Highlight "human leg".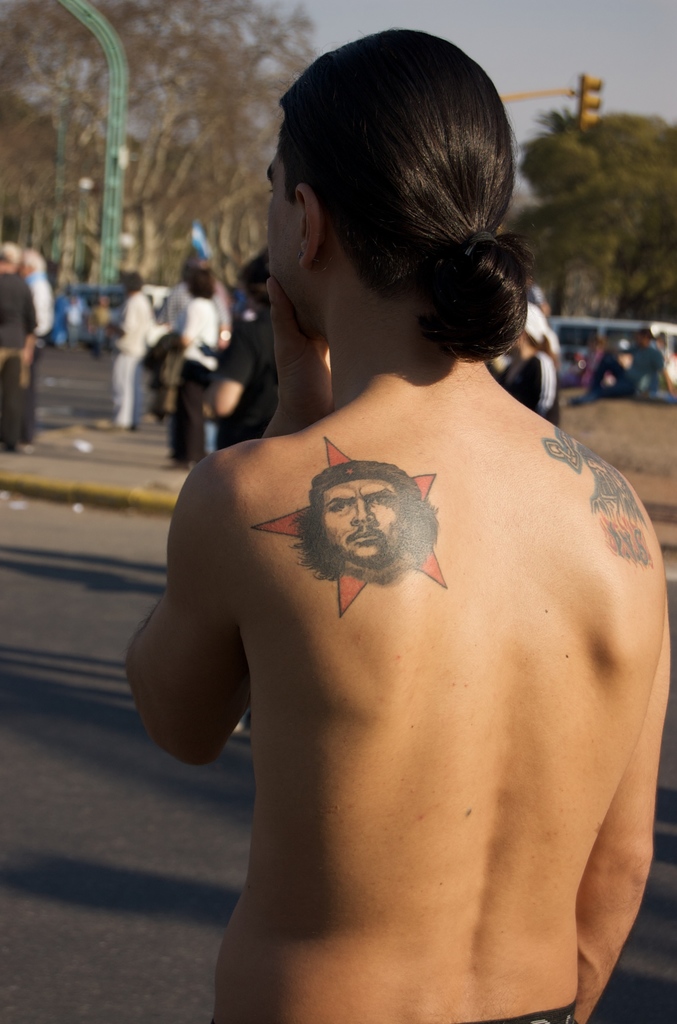
Highlighted region: bbox=(566, 381, 638, 410).
